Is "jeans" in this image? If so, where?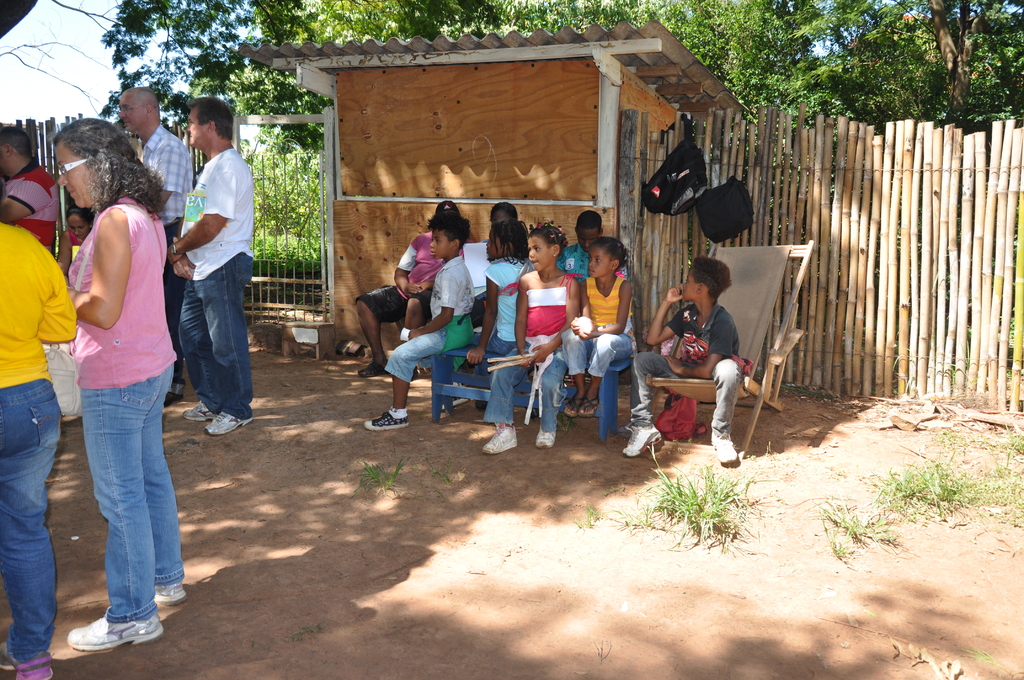
Yes, at <region>625, 344, 751, 455</region>.
